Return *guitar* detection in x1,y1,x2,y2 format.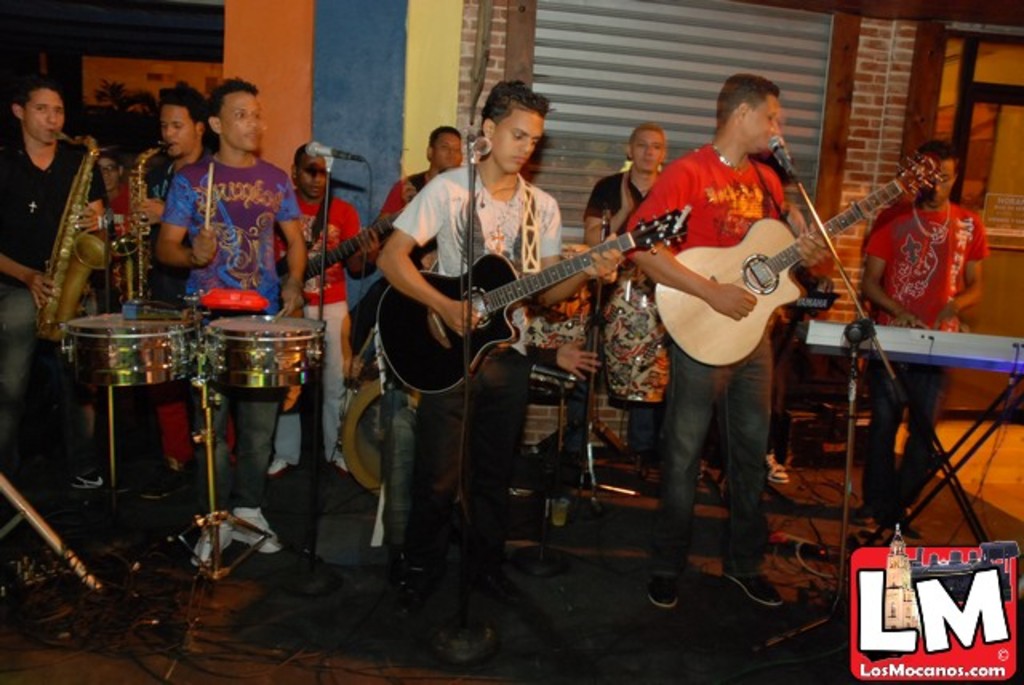
277,210,430,291.
